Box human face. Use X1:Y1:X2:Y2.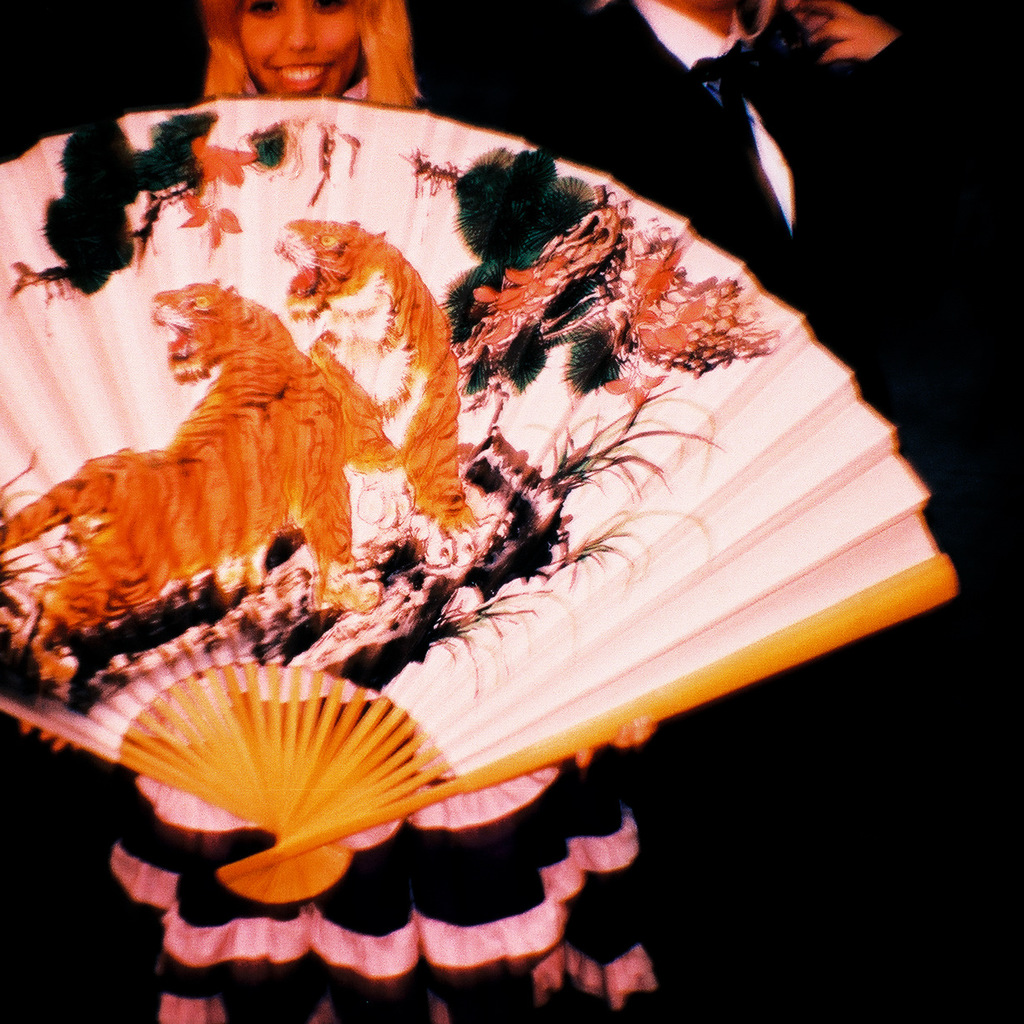
240:0:362:96.
